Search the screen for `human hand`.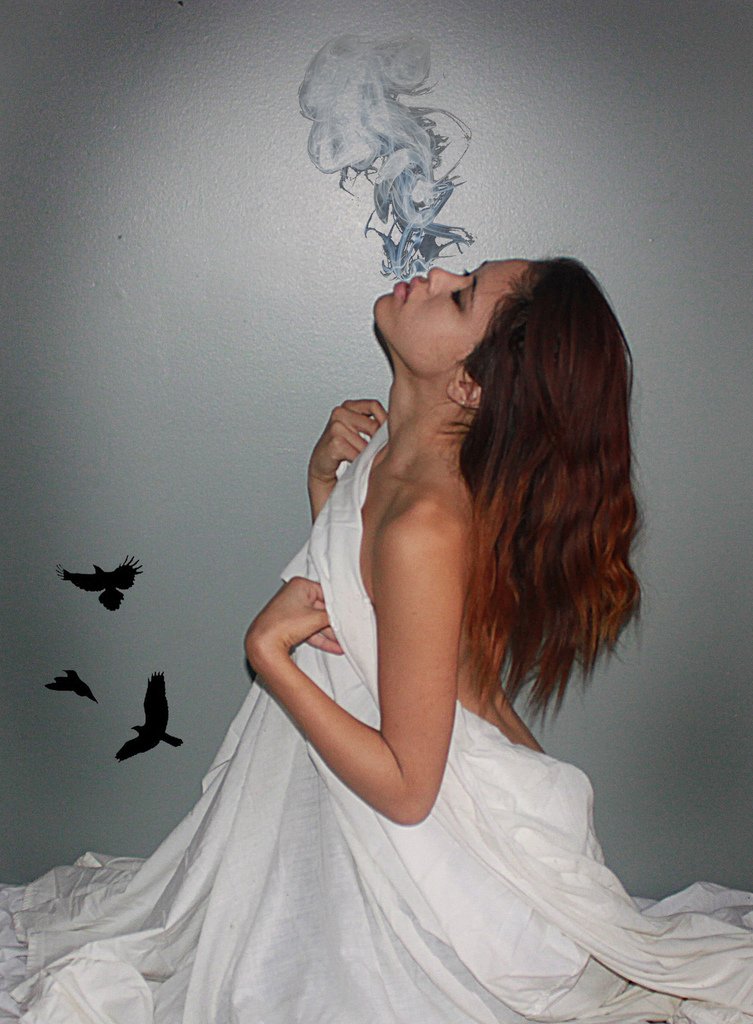
Found at [304, 396, 391, 484].
